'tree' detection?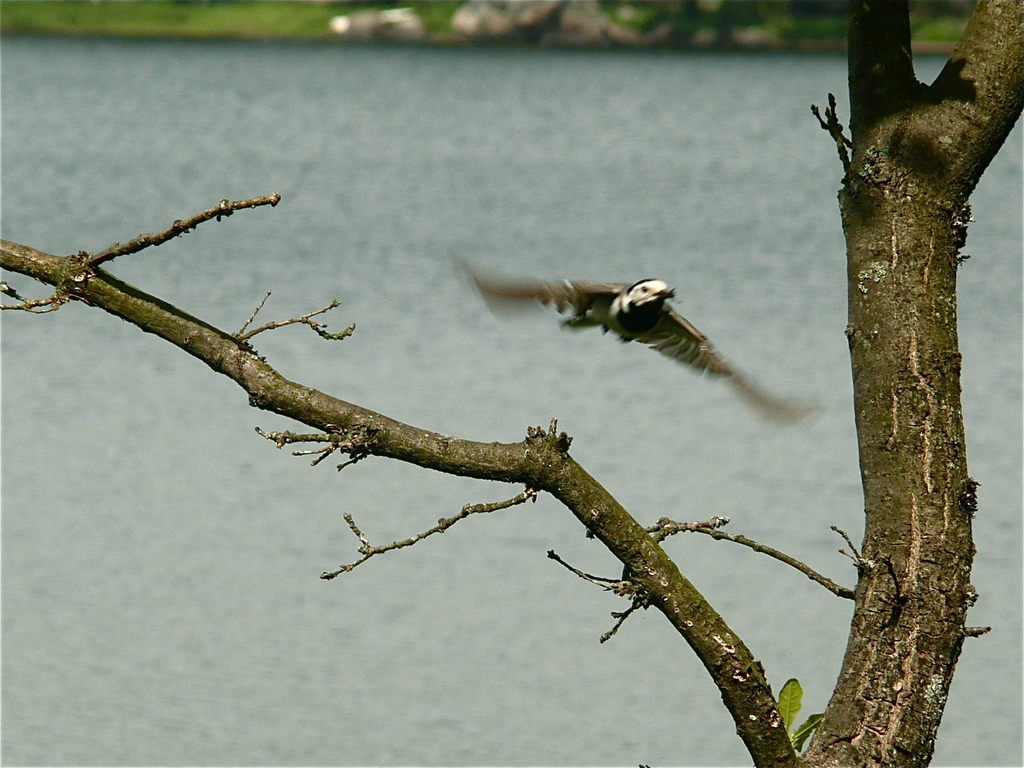
x1=3, y1=4, x2=1023, y2=759
